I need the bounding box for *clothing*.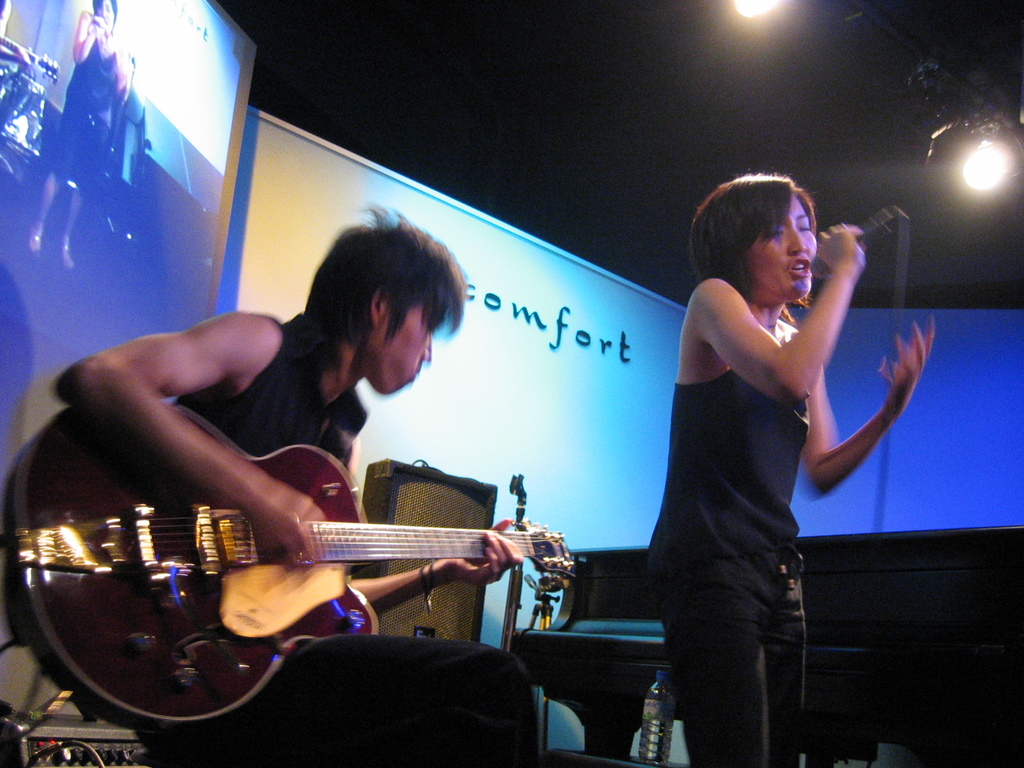
Here it is: rect(130, 308, 590, 767).
